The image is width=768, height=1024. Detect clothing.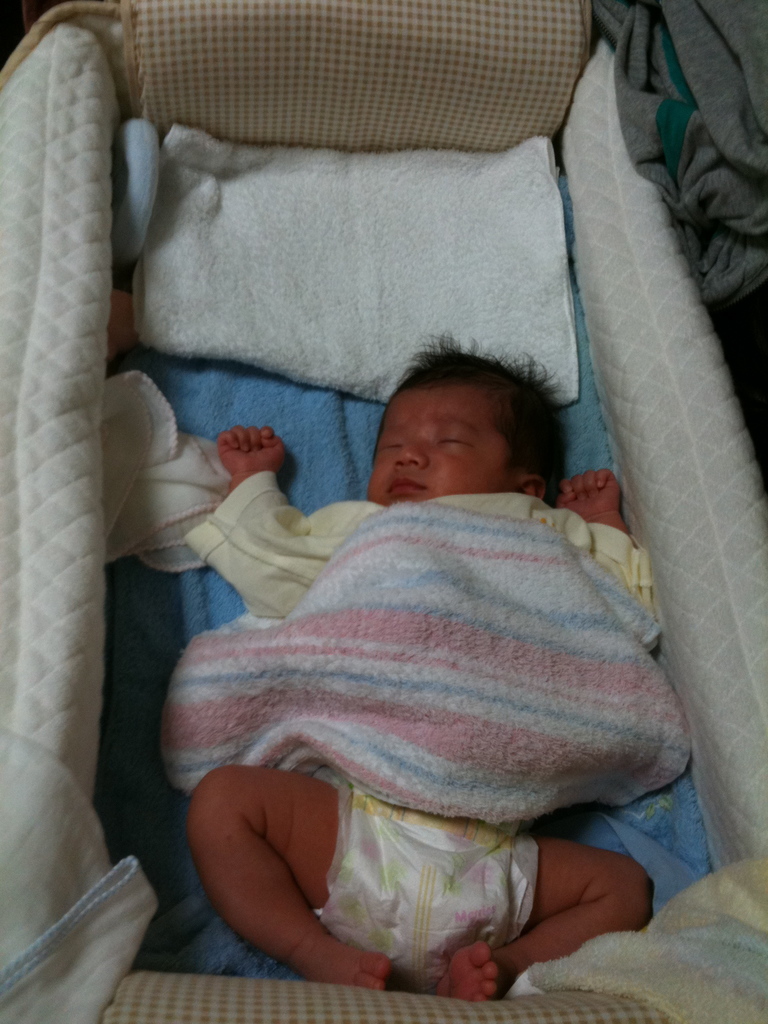
Detection: [left=184, top=471, right=657, bottom=990].
